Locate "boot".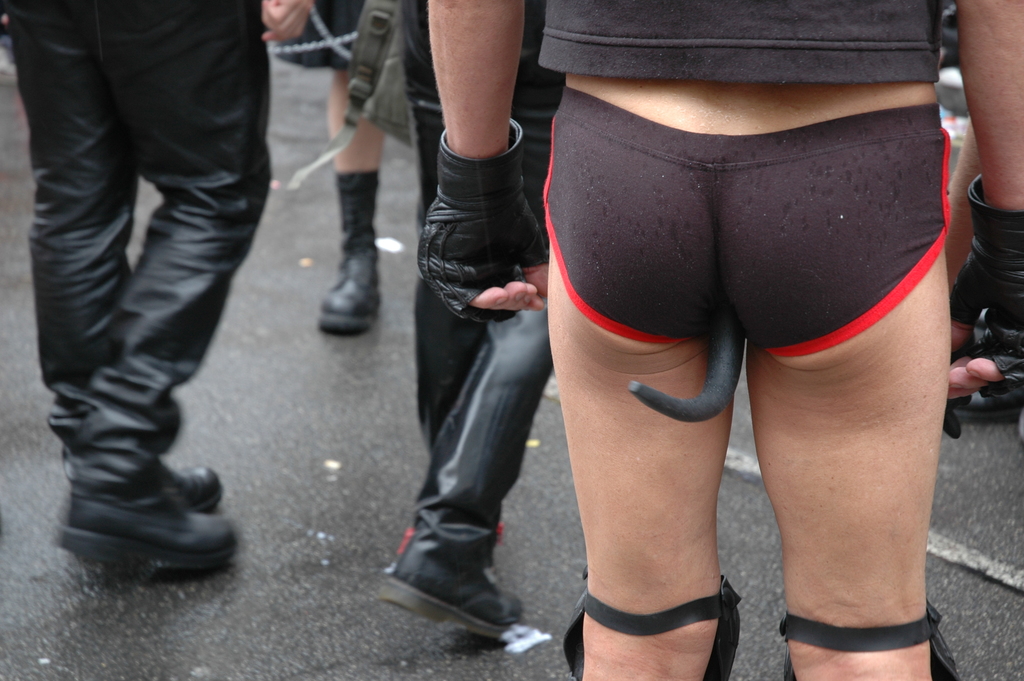
Bounding box: [308, 246, 380, 339].
